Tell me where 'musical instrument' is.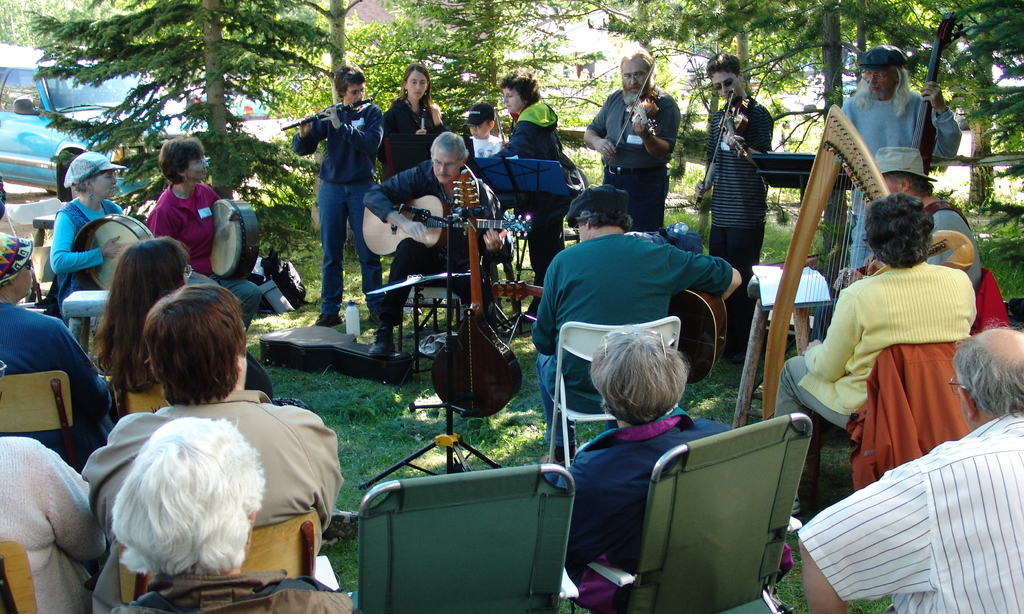
'musical instrument' is at [left=754, top=97, right=980, bottom=425].
